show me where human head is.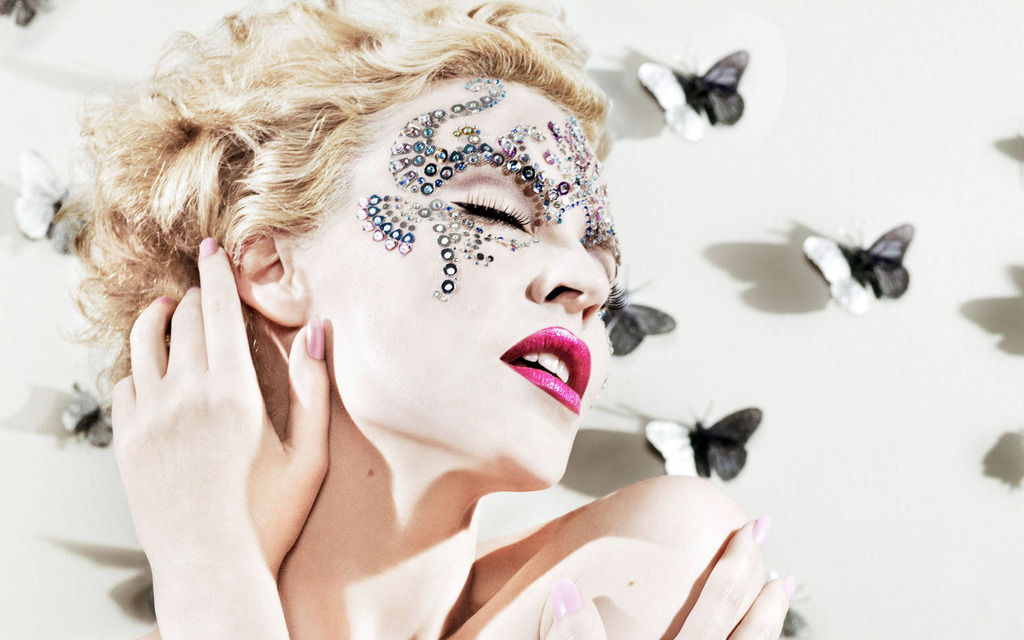
human head is at <region>90, 0, 652, 523</region>.
